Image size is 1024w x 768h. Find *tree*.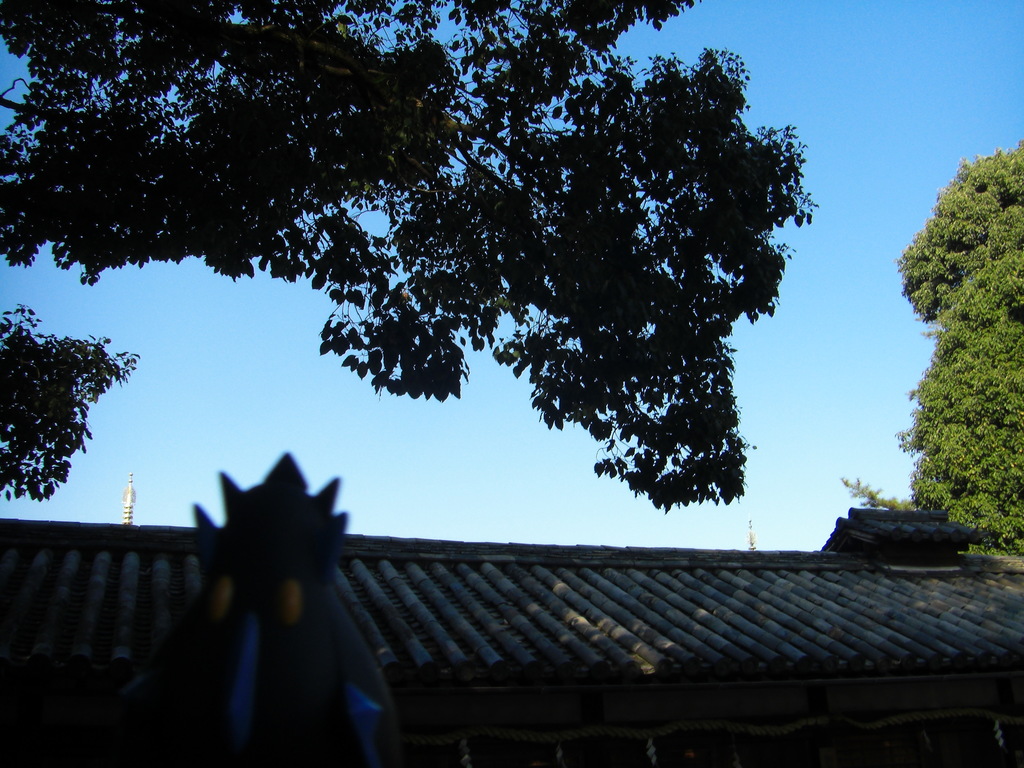
box=[899, 145, 1023, 559].
